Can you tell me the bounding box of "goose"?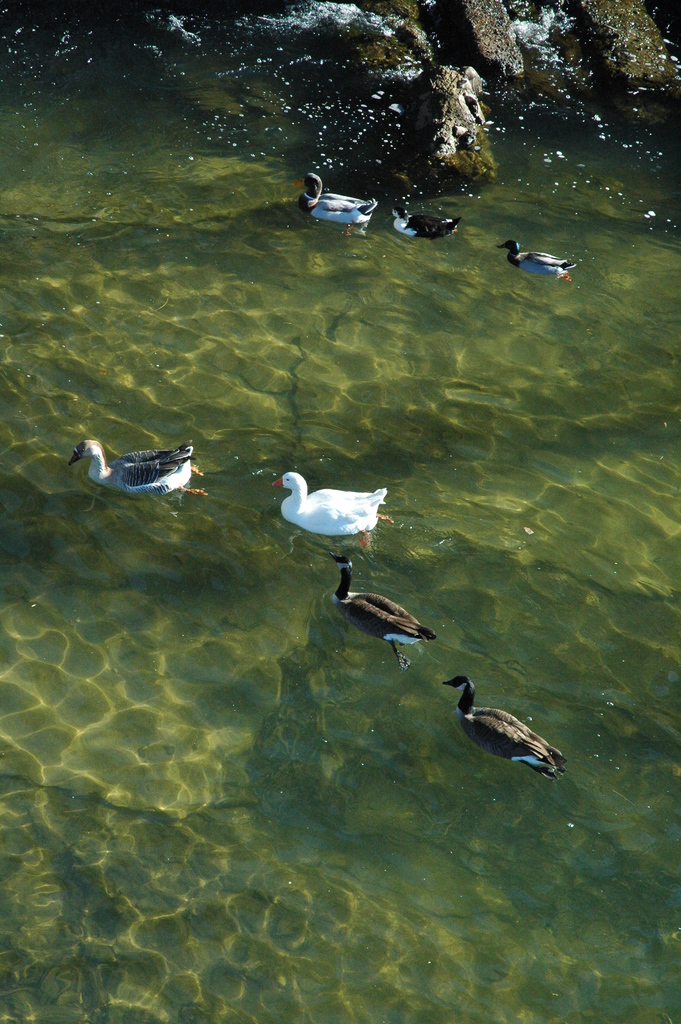
329:547:432:667.
